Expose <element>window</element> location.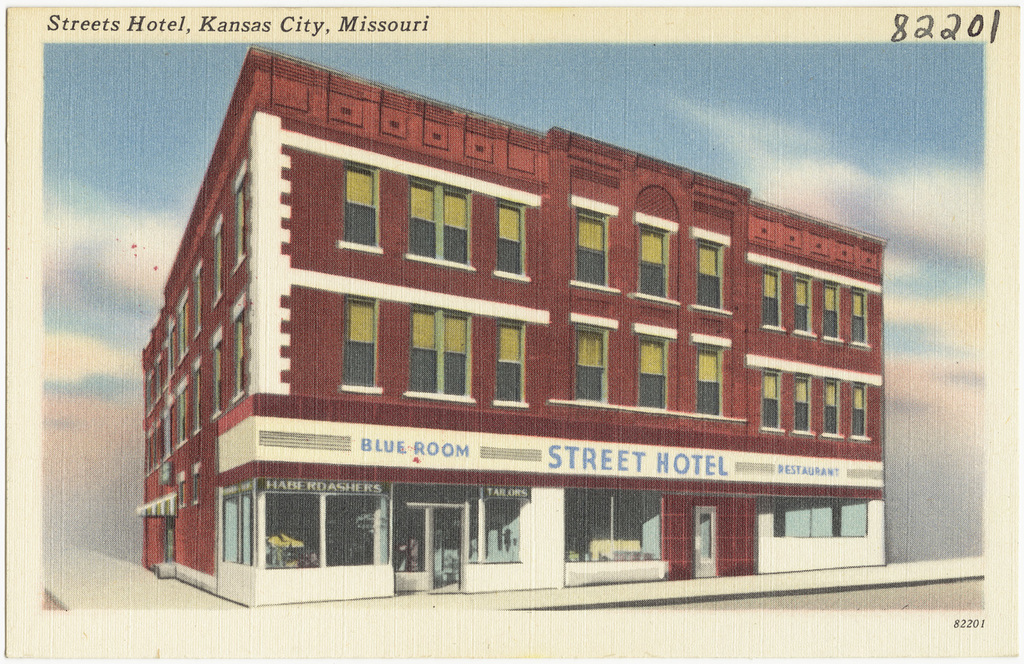
Exposed at Rect(635, 336, 668, 409).
